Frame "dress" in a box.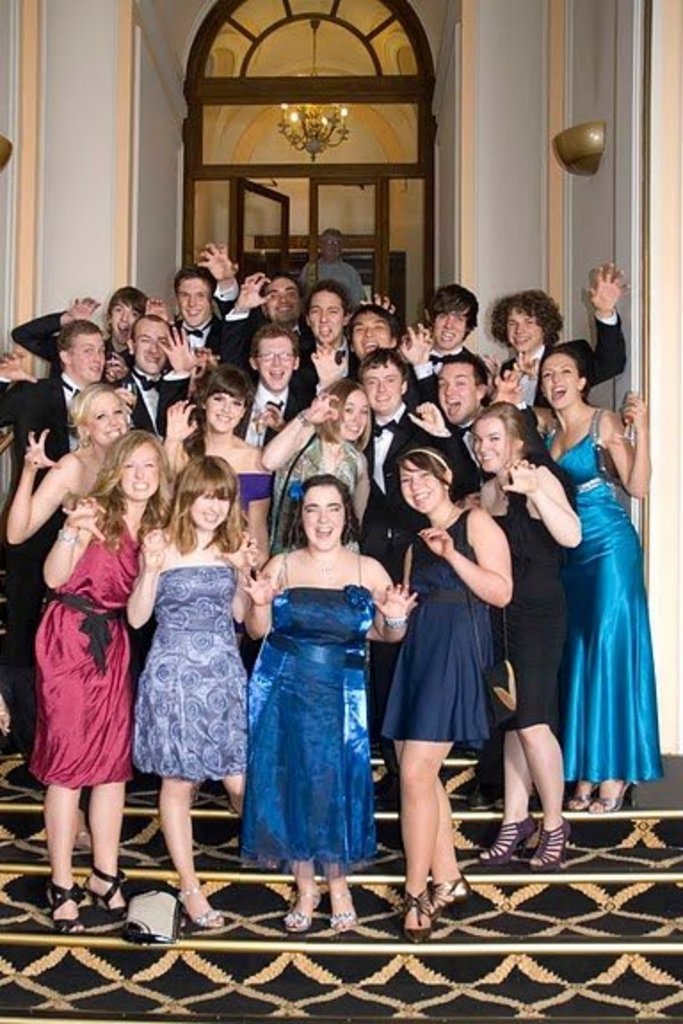
544/405/662/784.
